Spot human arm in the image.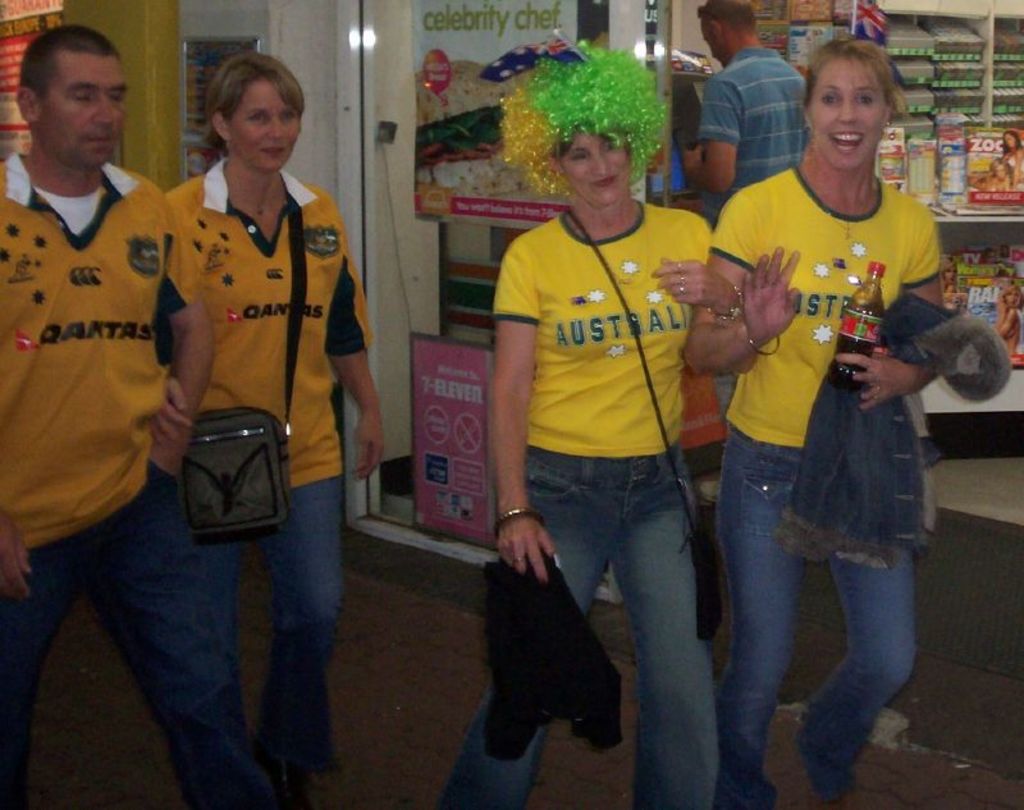
human arm found at bbox(835, 207, 954, 411).
